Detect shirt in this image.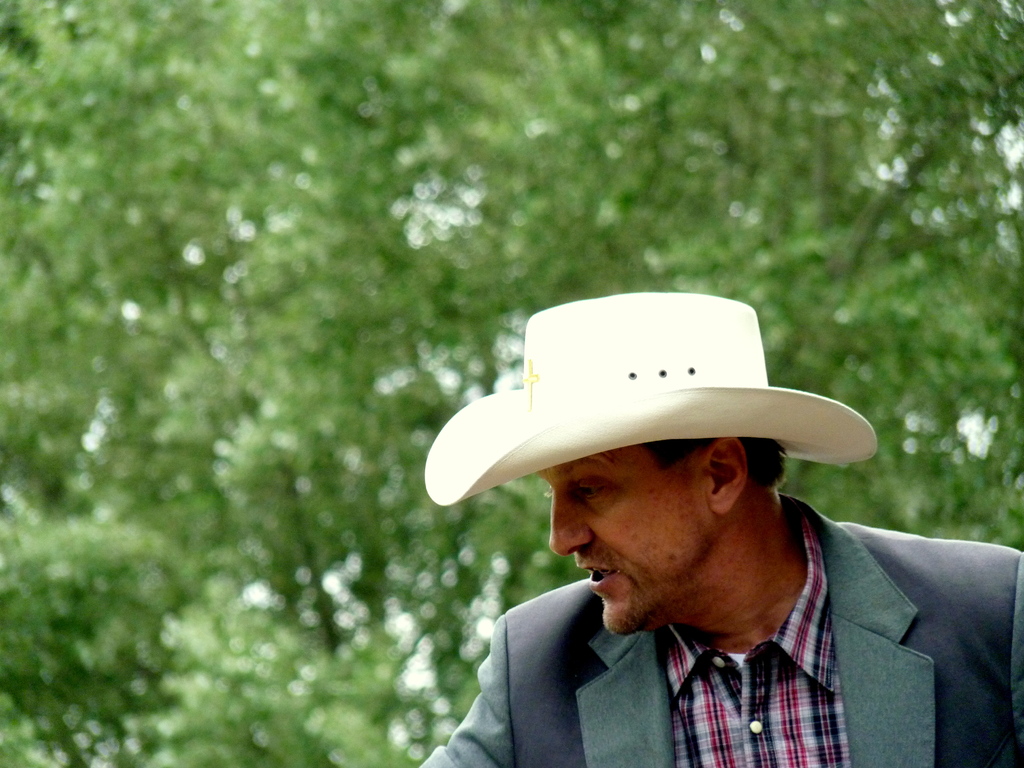
Detection: (x1=665, y1=518, x2=849, y2=765).
